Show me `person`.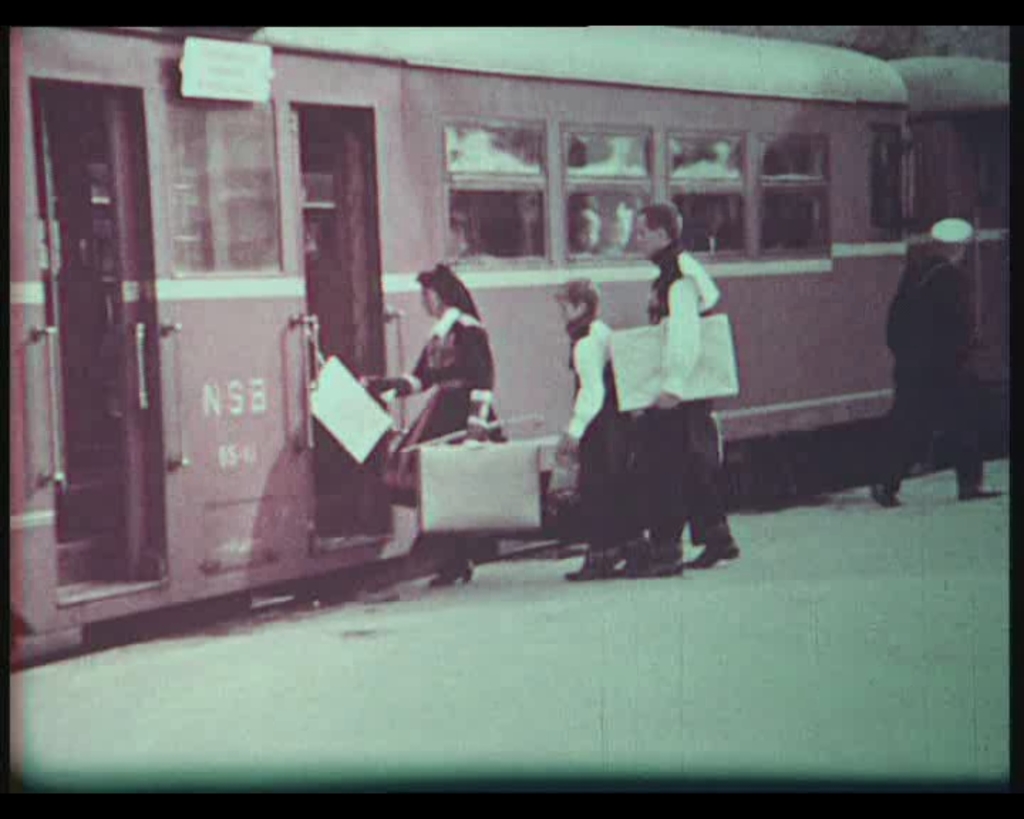
`person` is here: detection(604, 195, 731, 572).
